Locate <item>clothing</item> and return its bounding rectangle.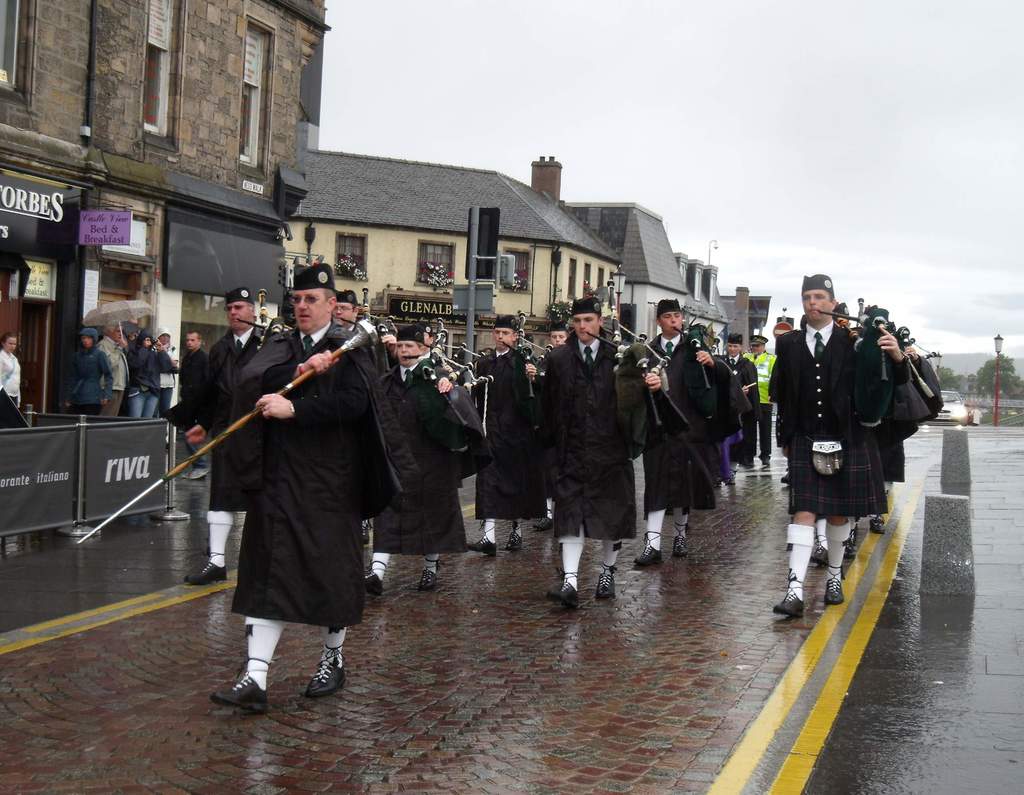
x1=632 y1=334 x2=736 y2=535.
